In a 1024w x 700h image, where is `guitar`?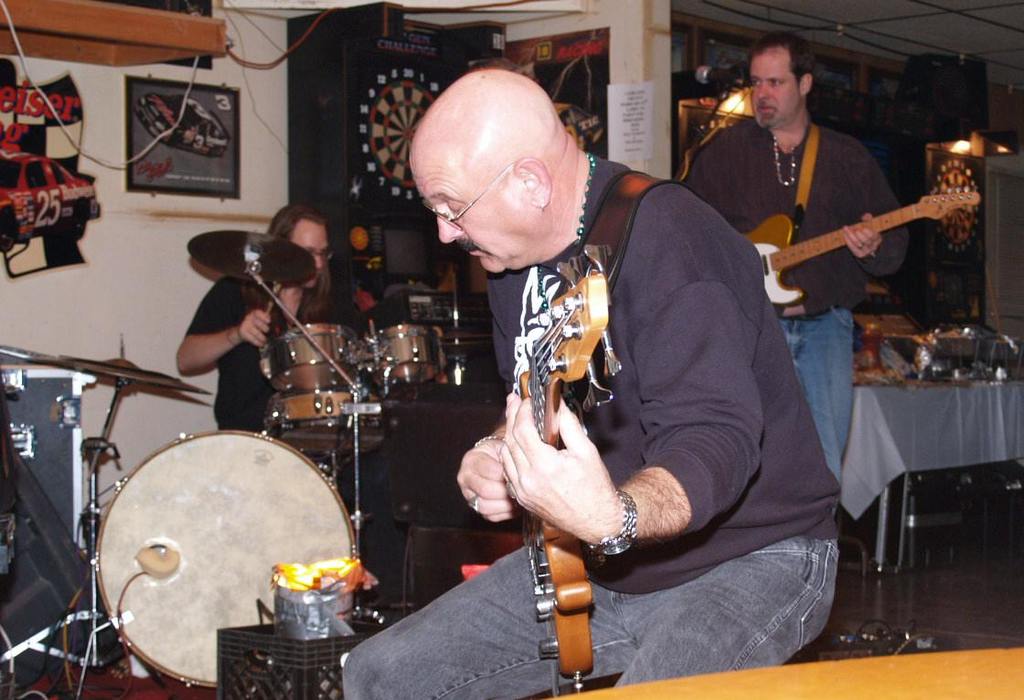
743 168 991 326.
